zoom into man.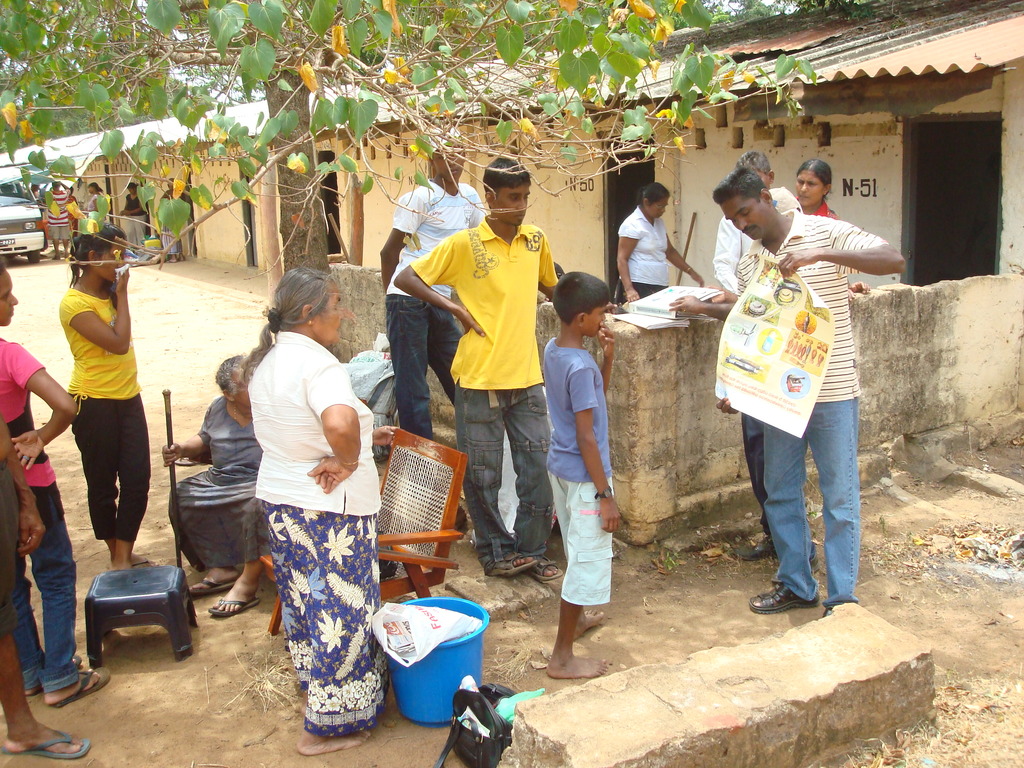
Zoom target: x1=700 y1=164 x2=914 y2=610.
